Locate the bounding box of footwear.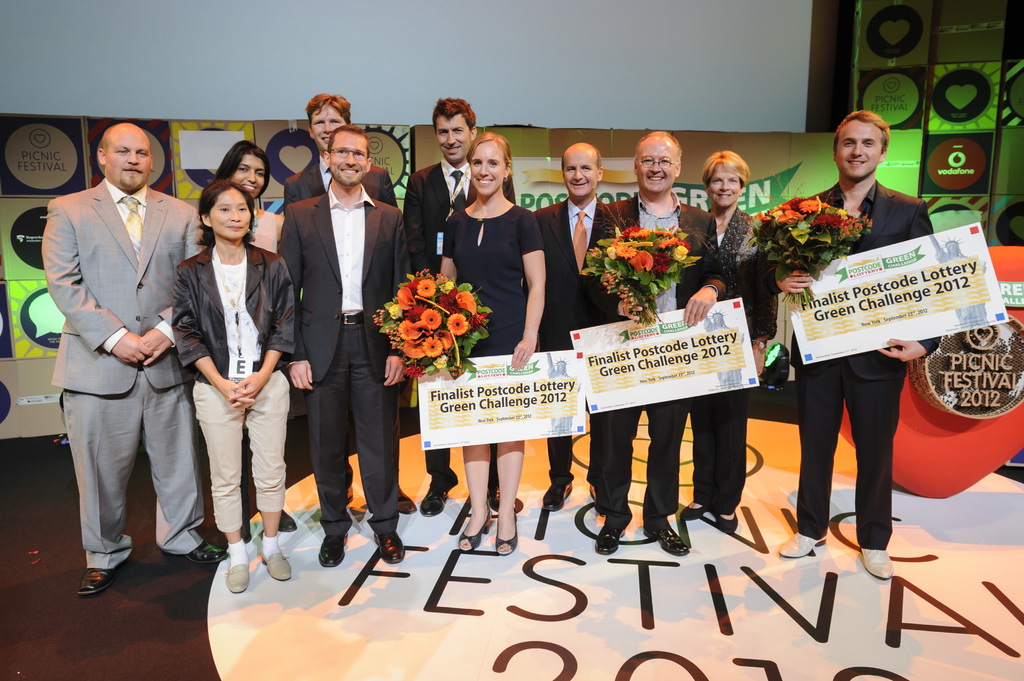
Bounding box: [238,520,250,540].
